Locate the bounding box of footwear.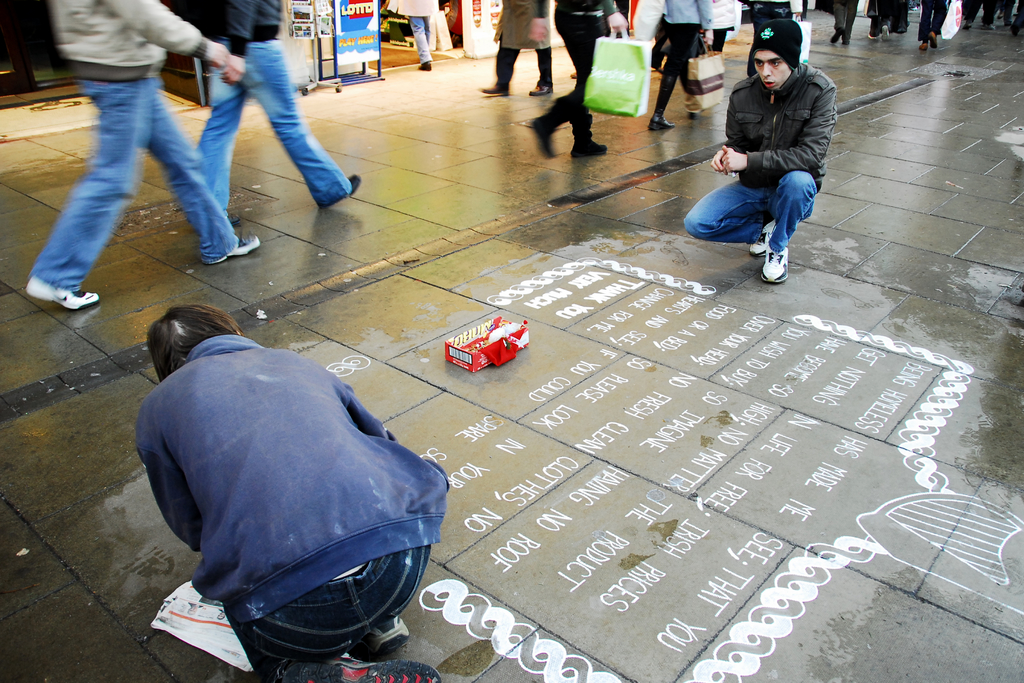
Bounding box: 415,56,432,71.
